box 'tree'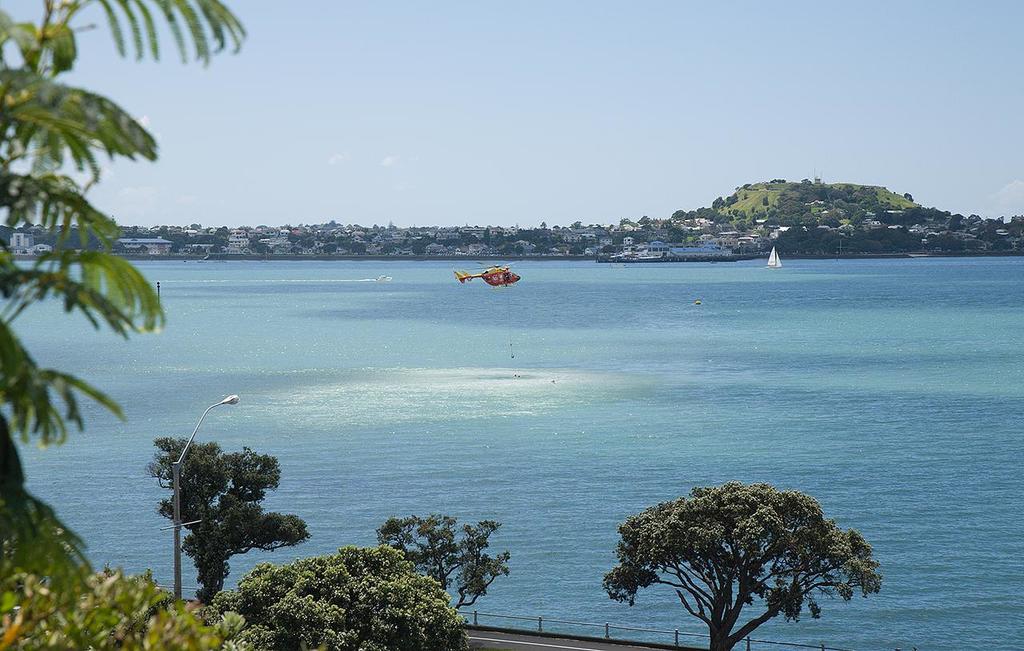
[604, 491, 893, 643]
